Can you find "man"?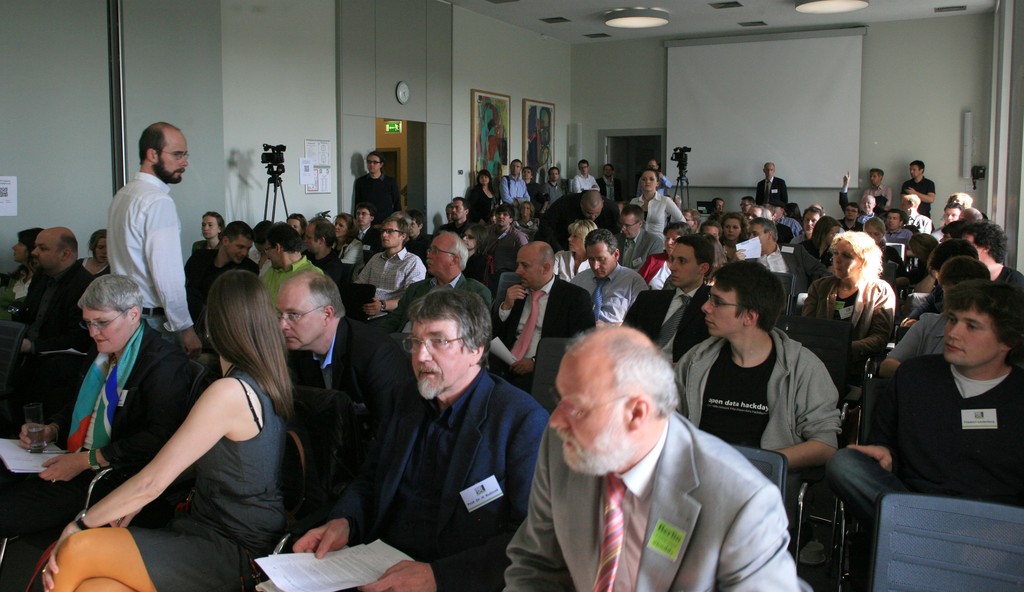
Yes, bounding box: (615,234,724,376).
